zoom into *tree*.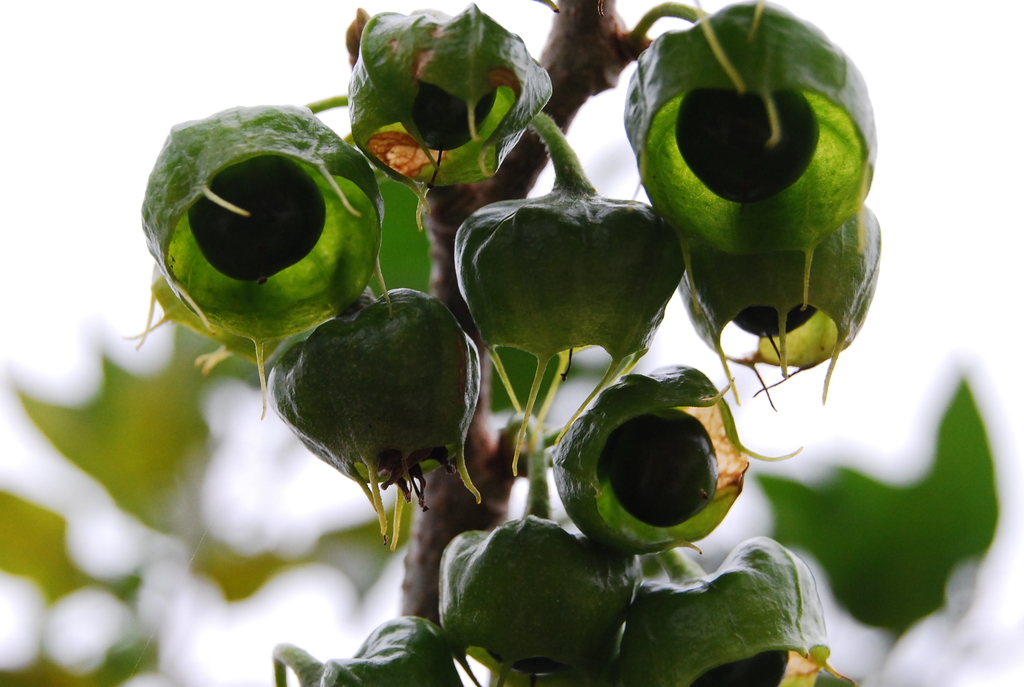
Zoom target: box=[131, 0, 886, 686].
